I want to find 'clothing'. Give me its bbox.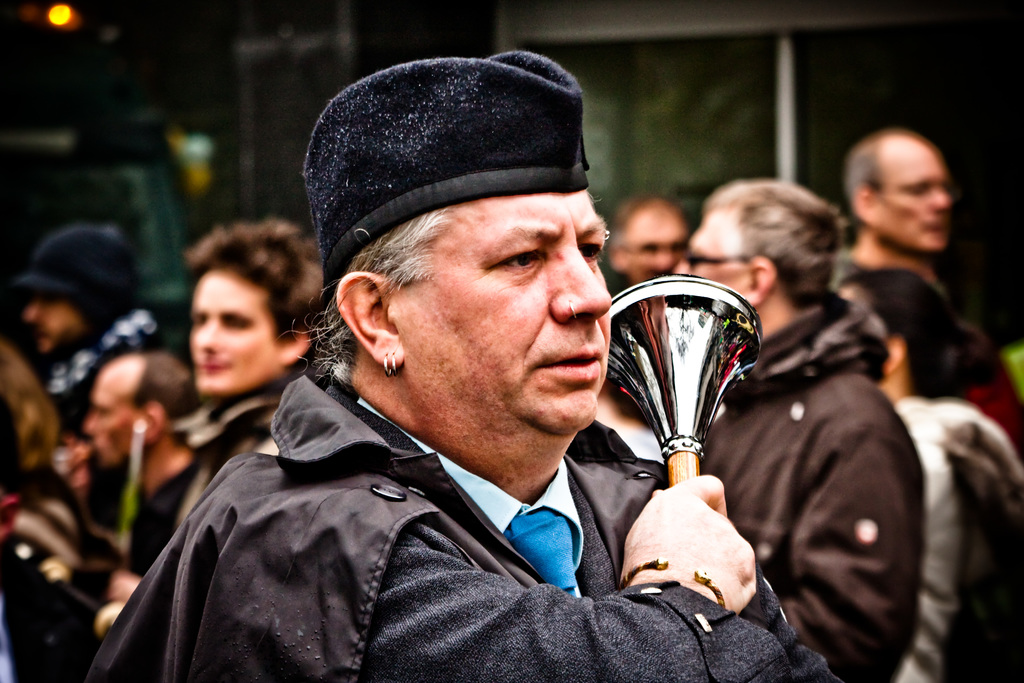
[left=46, top=305, right=168, bottom=435].
